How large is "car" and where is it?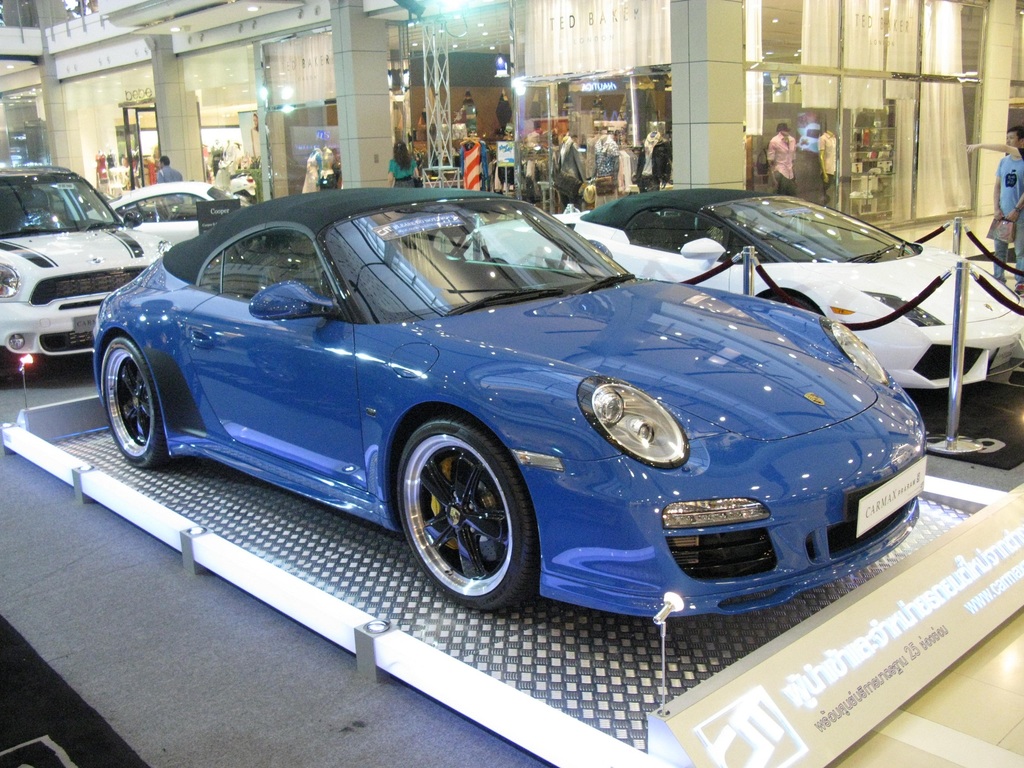
Bounding box: region(460, 186, 1023, 396).
